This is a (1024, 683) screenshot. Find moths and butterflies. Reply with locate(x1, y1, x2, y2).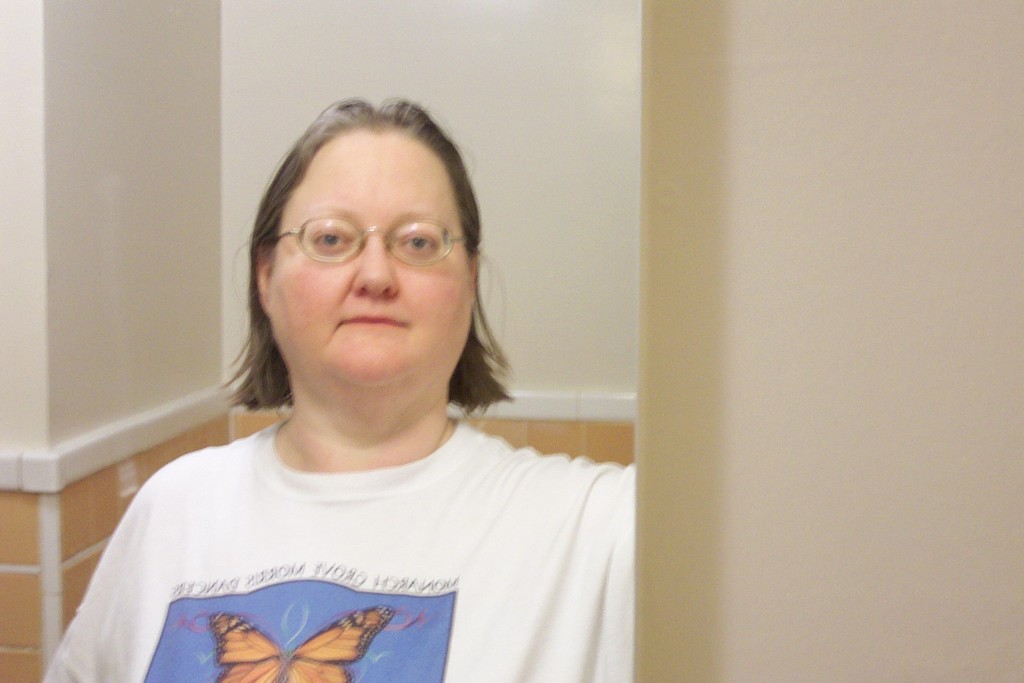
locate(209, 604, 397, 682).
